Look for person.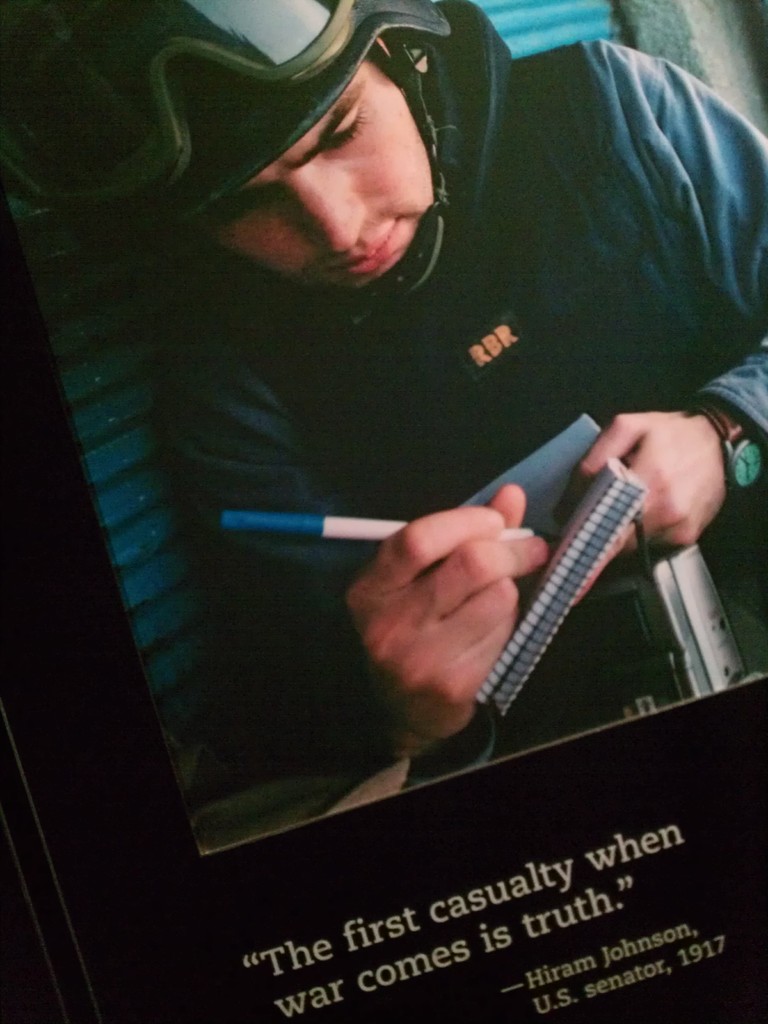
Found: <bbox>0, 0, 767, 778</bbox>.
